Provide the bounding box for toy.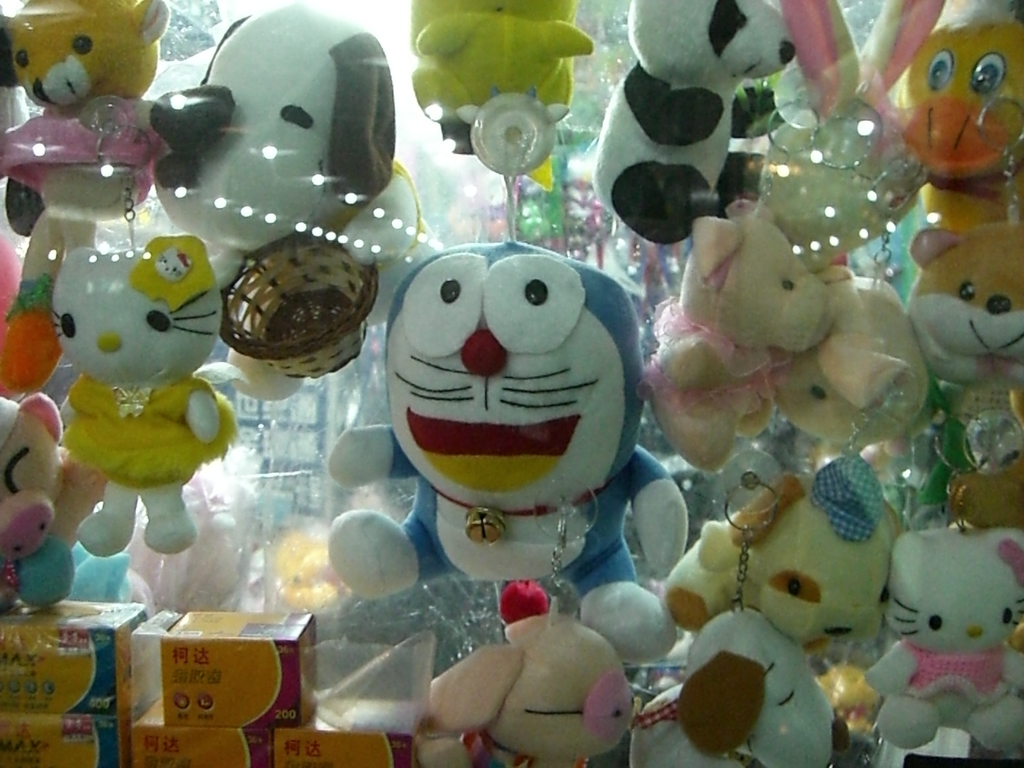
bbox=[343, 238, 652, 607].
